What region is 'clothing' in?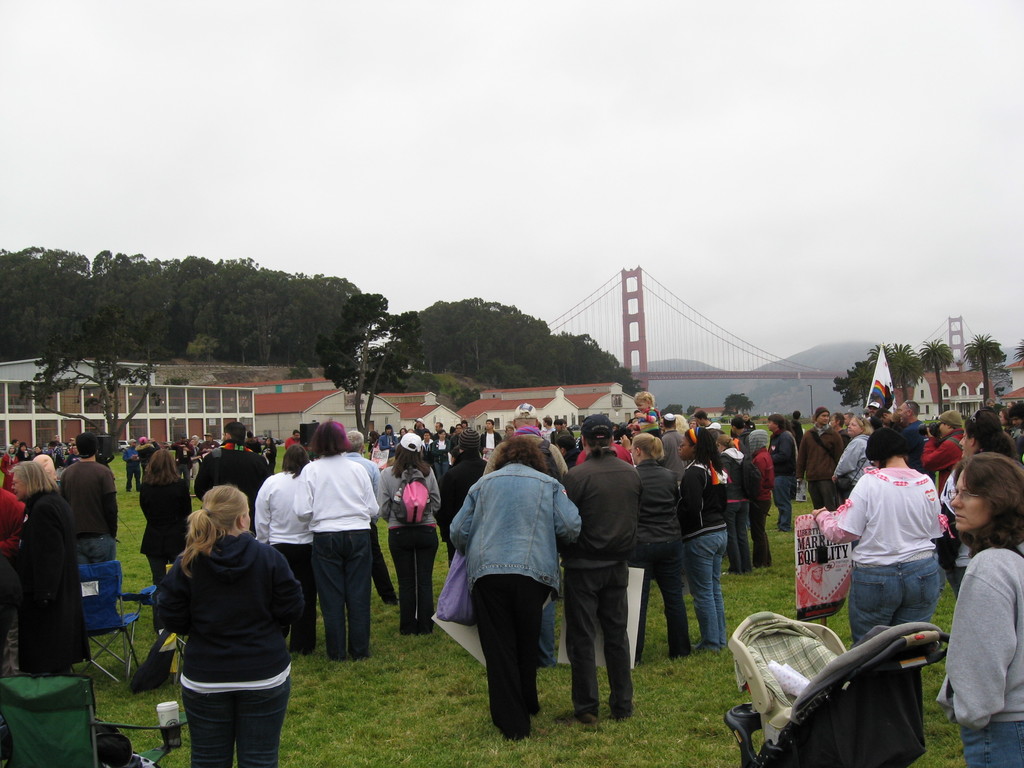
crop(676, 452, 733, 659).
